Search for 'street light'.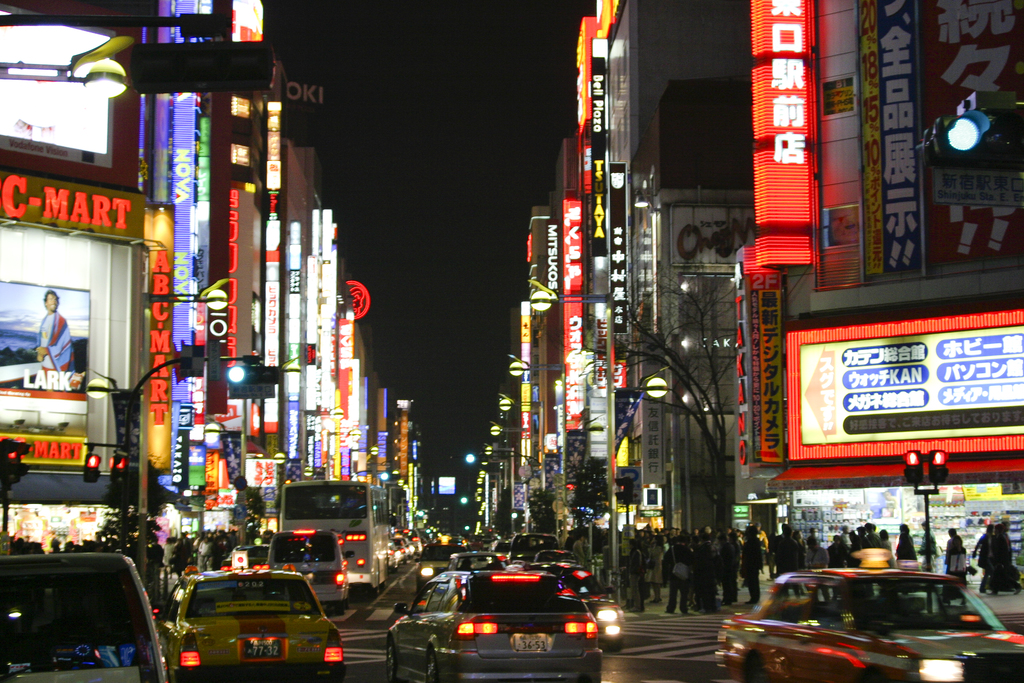
Found at x1=343, y1=441, x2=381, y2=475.
